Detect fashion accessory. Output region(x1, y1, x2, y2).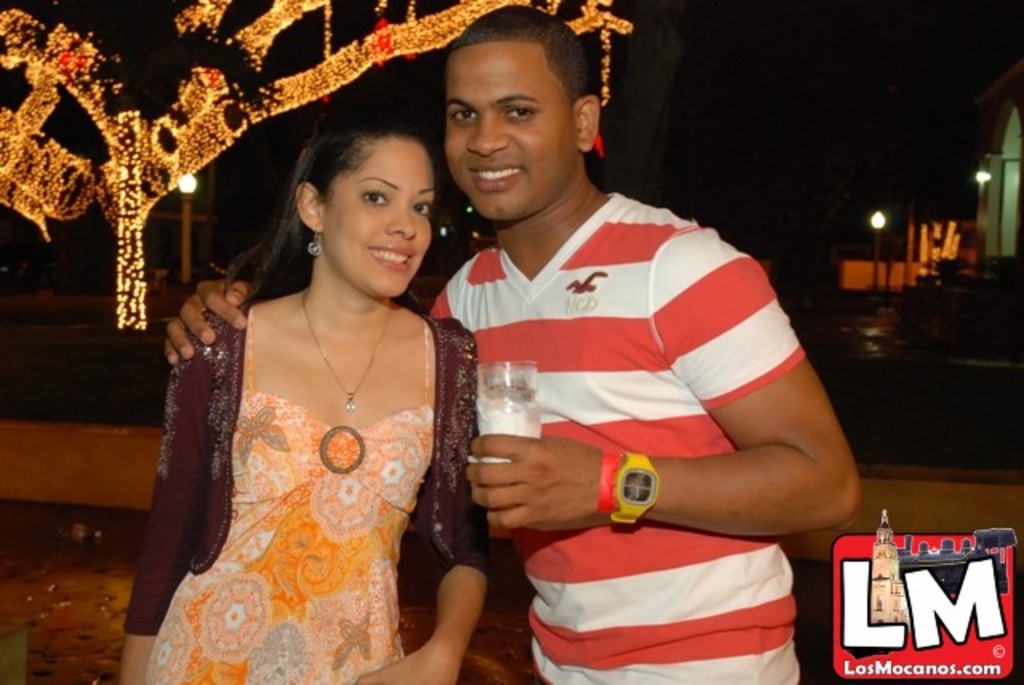
region(298, 283, 394, 410).
